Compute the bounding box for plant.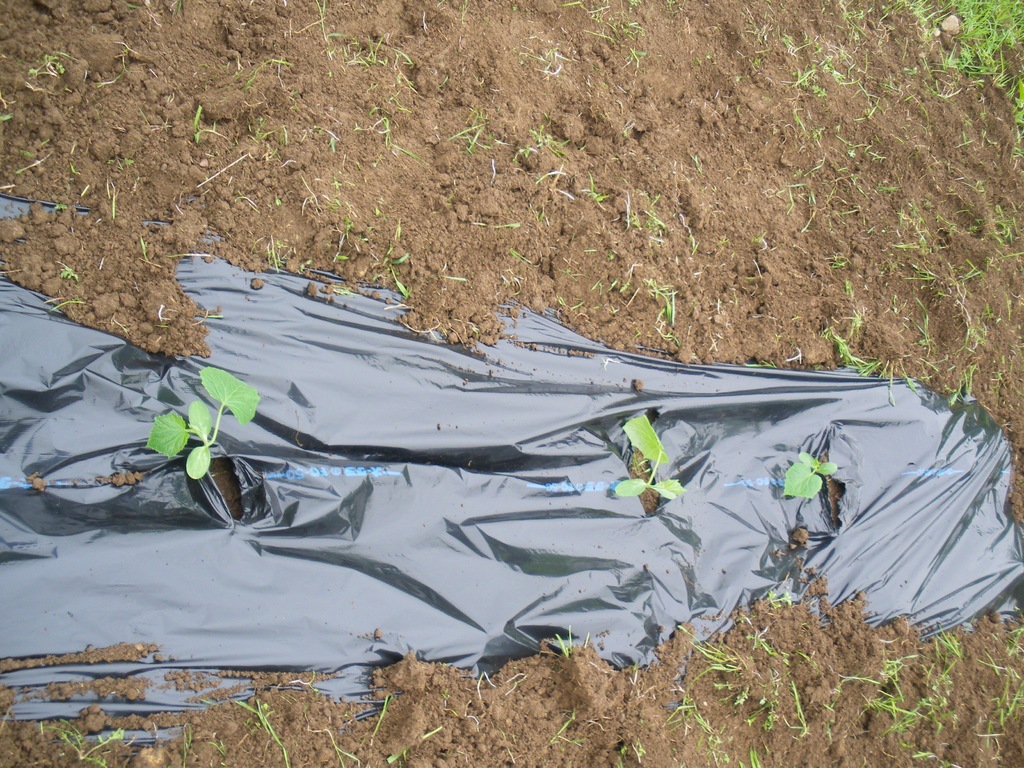
[376, 726, 440, 767].
